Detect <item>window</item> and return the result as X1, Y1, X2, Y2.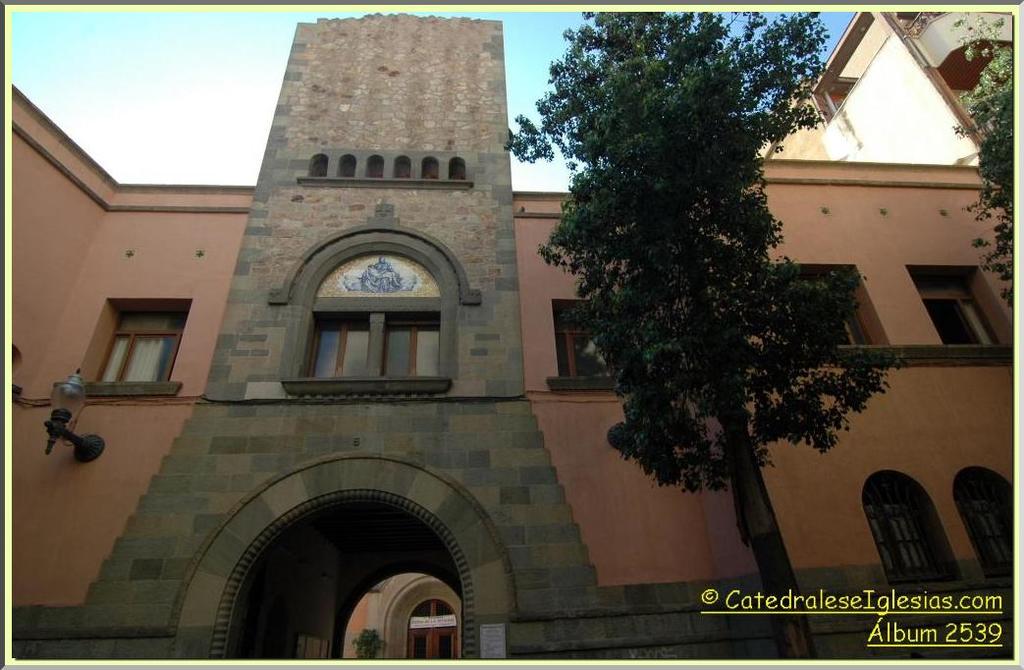
79, 296, 185, 388.
